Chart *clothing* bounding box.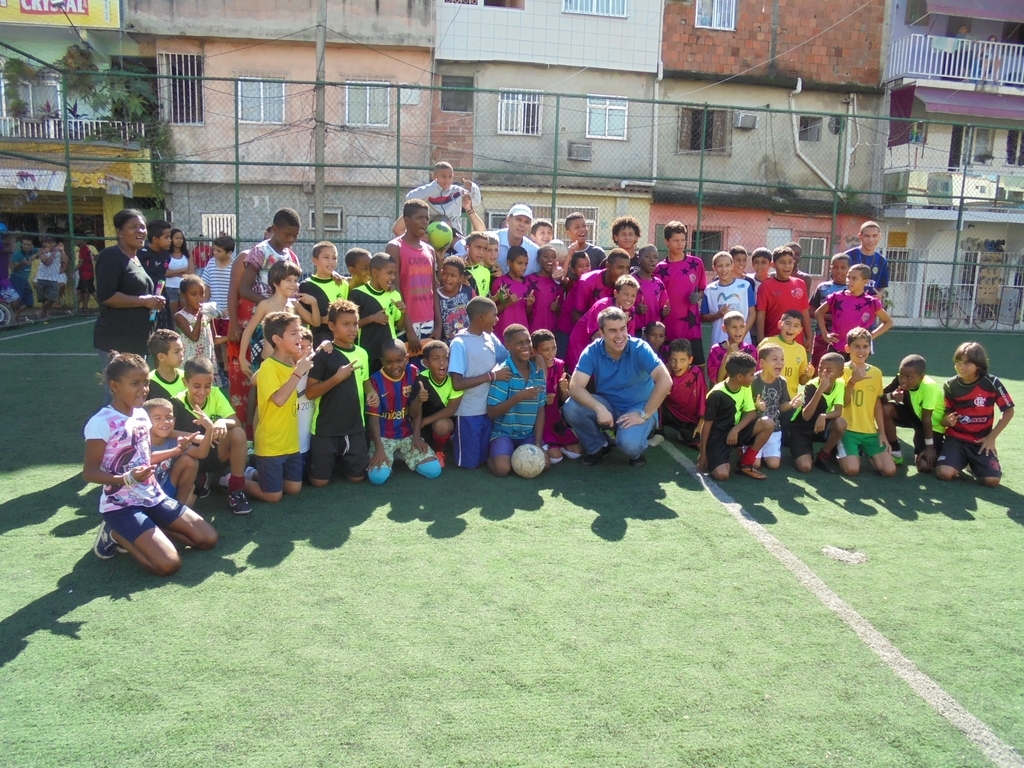
Charted: 482/351/546/456.
